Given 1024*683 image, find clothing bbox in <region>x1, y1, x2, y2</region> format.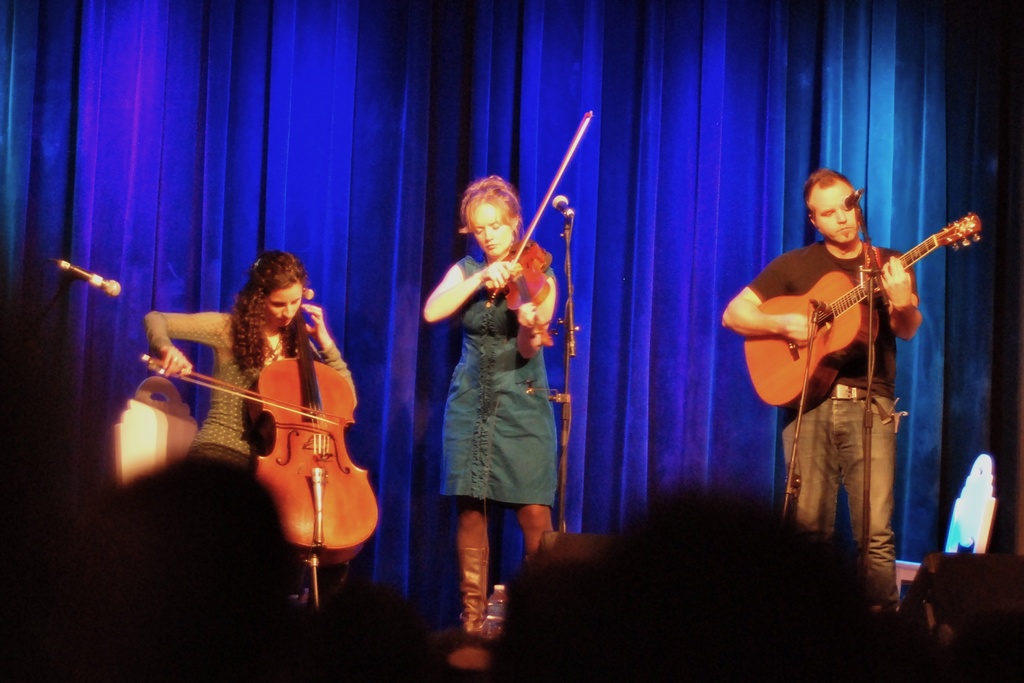
<region>142, 305, 352, 478</region>.
